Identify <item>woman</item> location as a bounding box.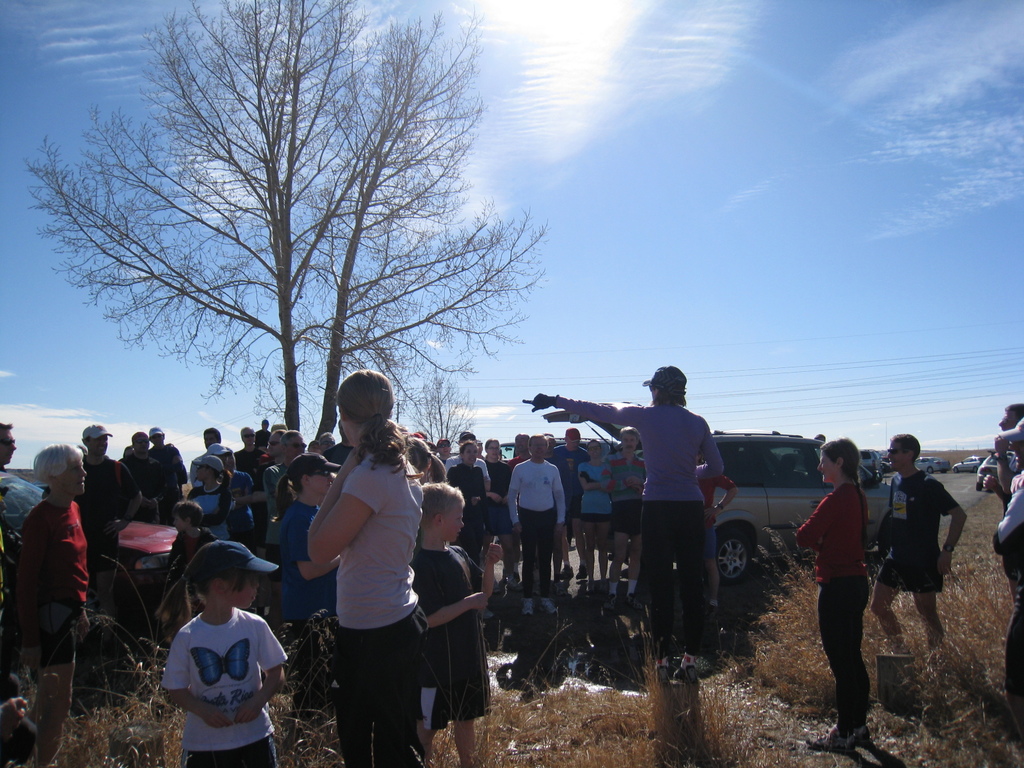
[12,449,86,767].
